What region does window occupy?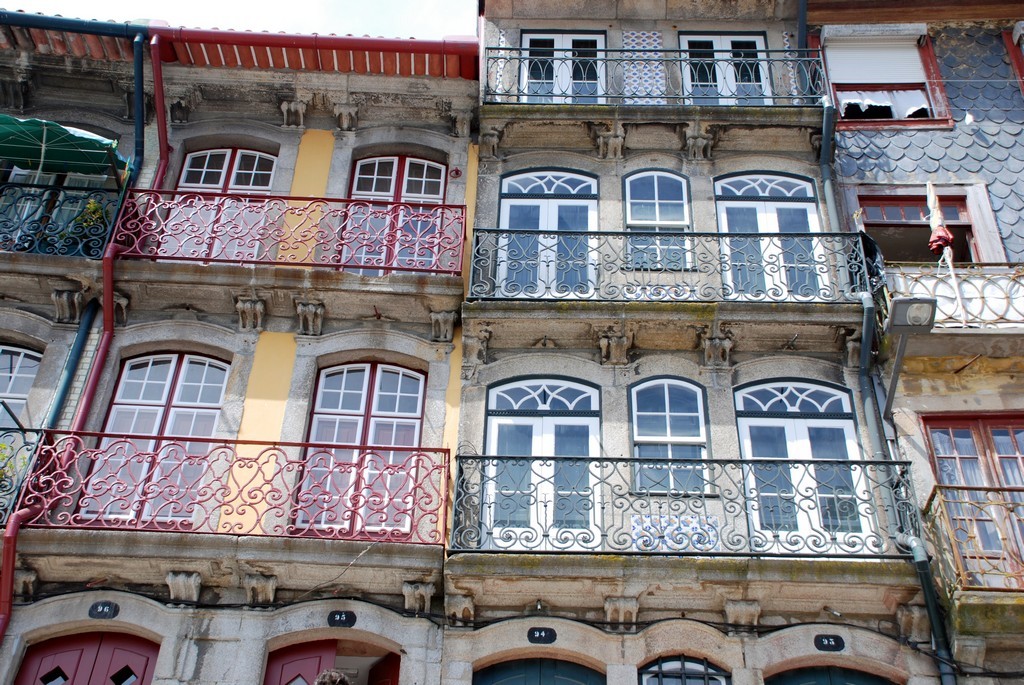
box=[515, 34, 608, 103].
